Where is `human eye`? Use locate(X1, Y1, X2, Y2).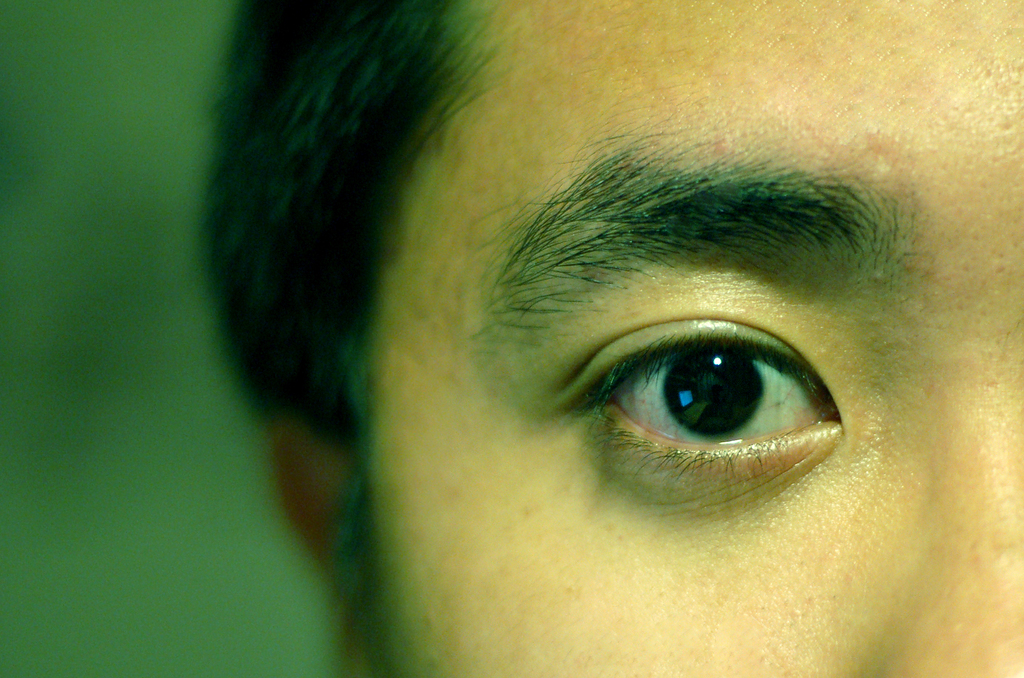
locate(556, 278, 880, 508).
